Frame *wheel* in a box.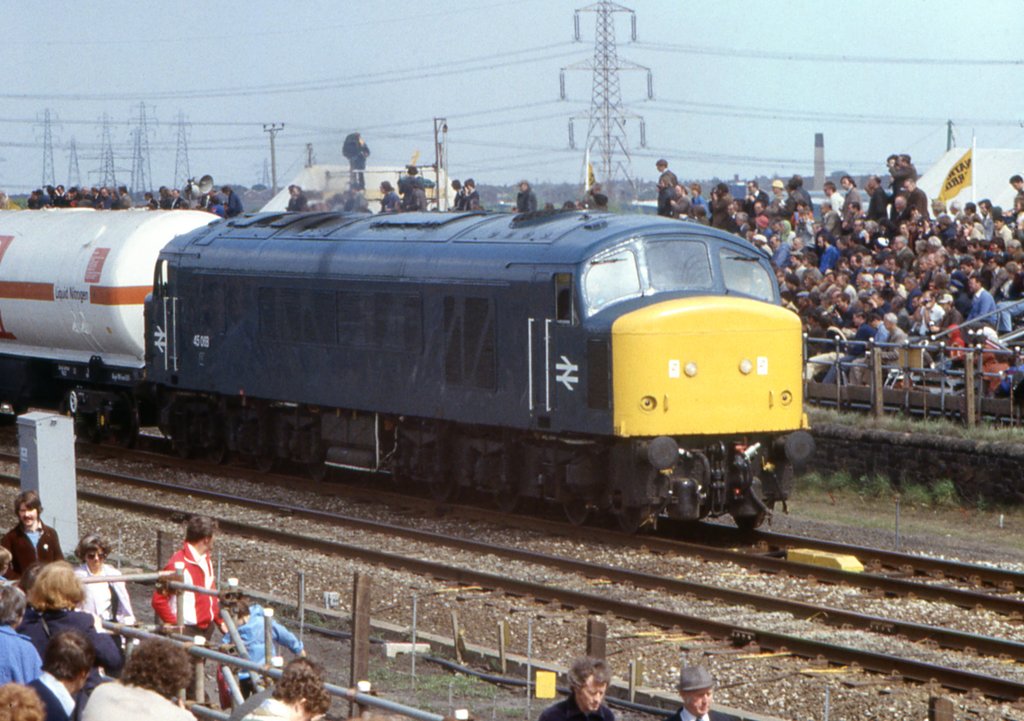
region(301, 456, 331, 485).
